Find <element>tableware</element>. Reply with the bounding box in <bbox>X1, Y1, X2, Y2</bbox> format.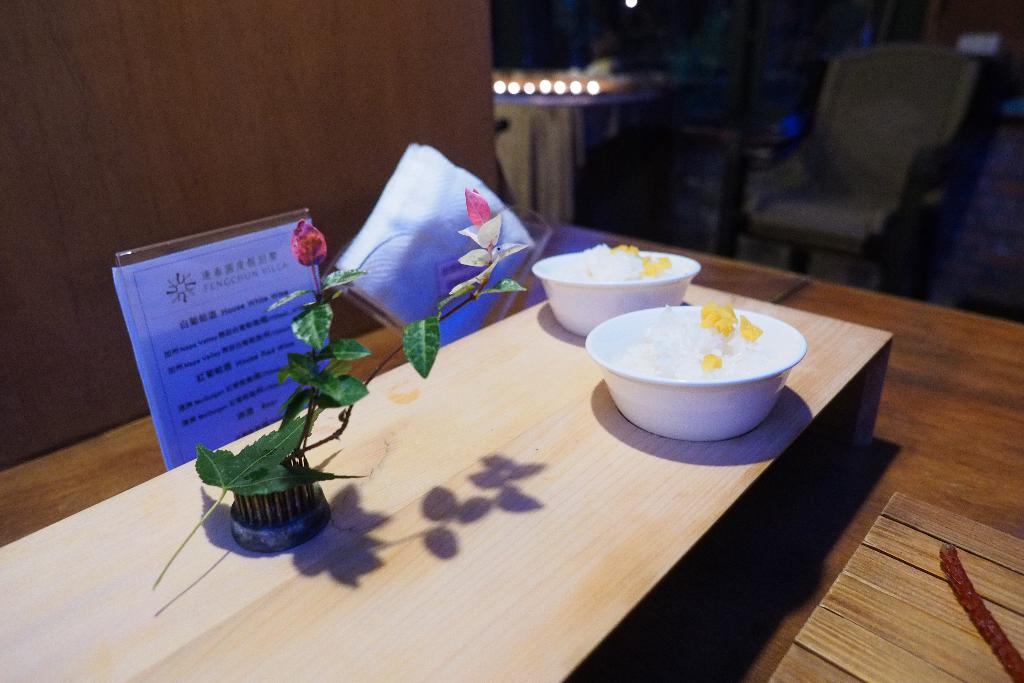
<bbox>575, 305, 815, 453</bbox>.
